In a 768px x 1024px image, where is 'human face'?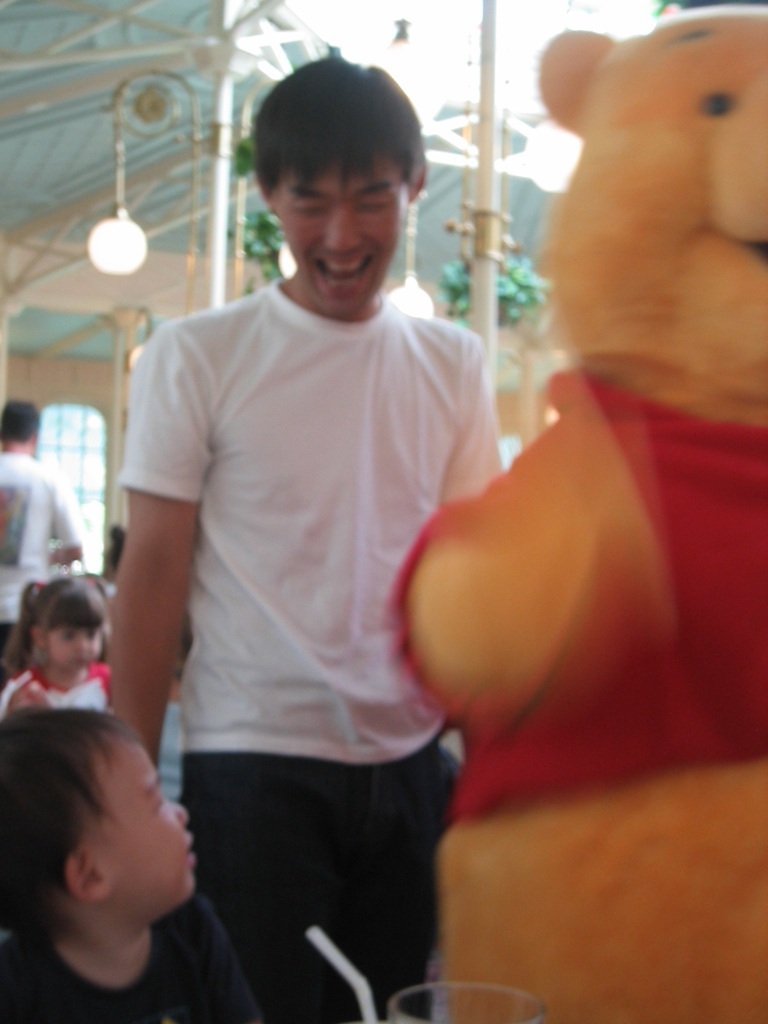
{"left": 88, "top": 732, "right": 196, "bottom": 923}.
